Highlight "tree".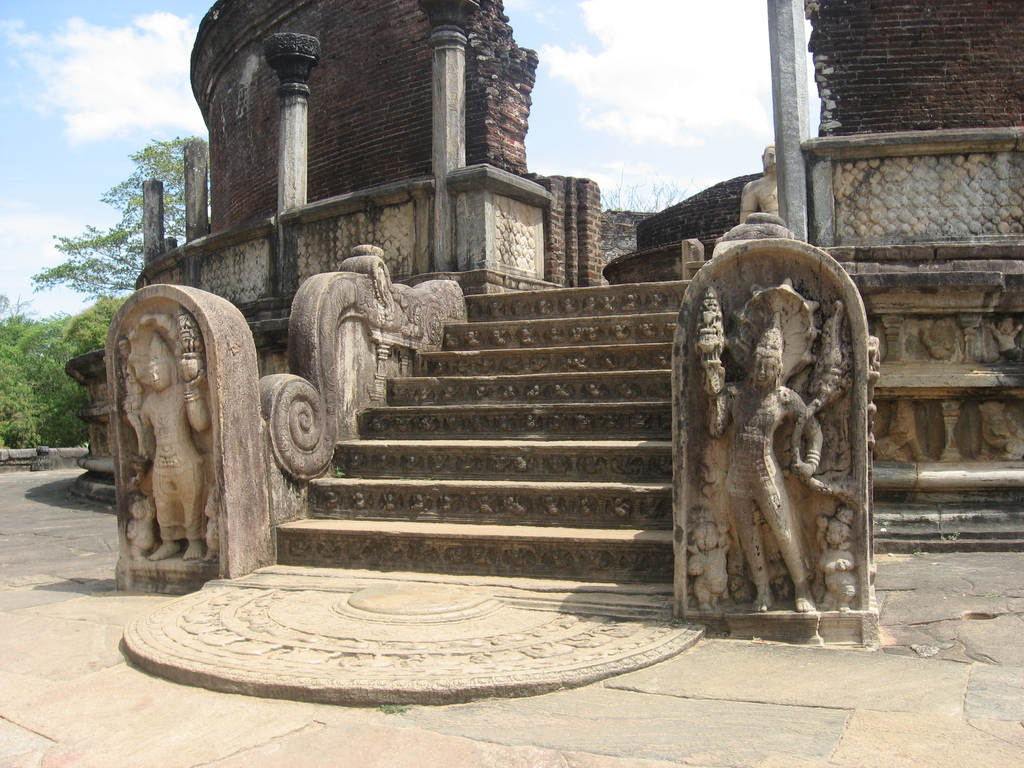
Highlighted region: {"left": 20, "top": 125, "right": 218, "bottom": 294}.
